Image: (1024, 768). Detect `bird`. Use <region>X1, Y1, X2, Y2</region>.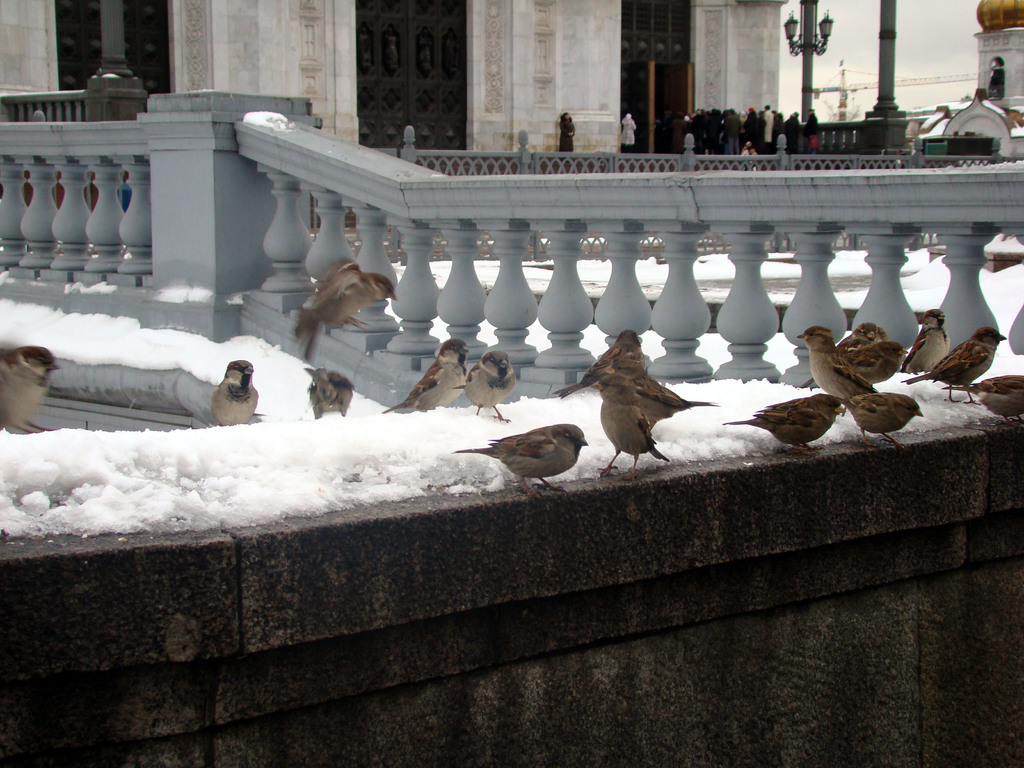
<region>902, 306, 953, 378</region>.
